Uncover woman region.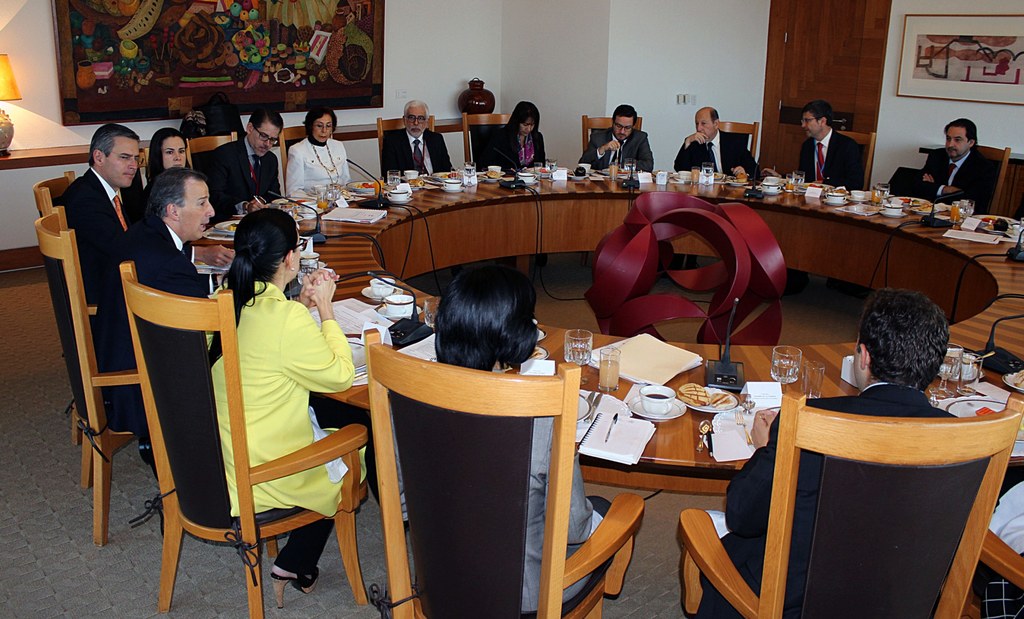
Uncovered: locate(198, 197, 348, 580).
